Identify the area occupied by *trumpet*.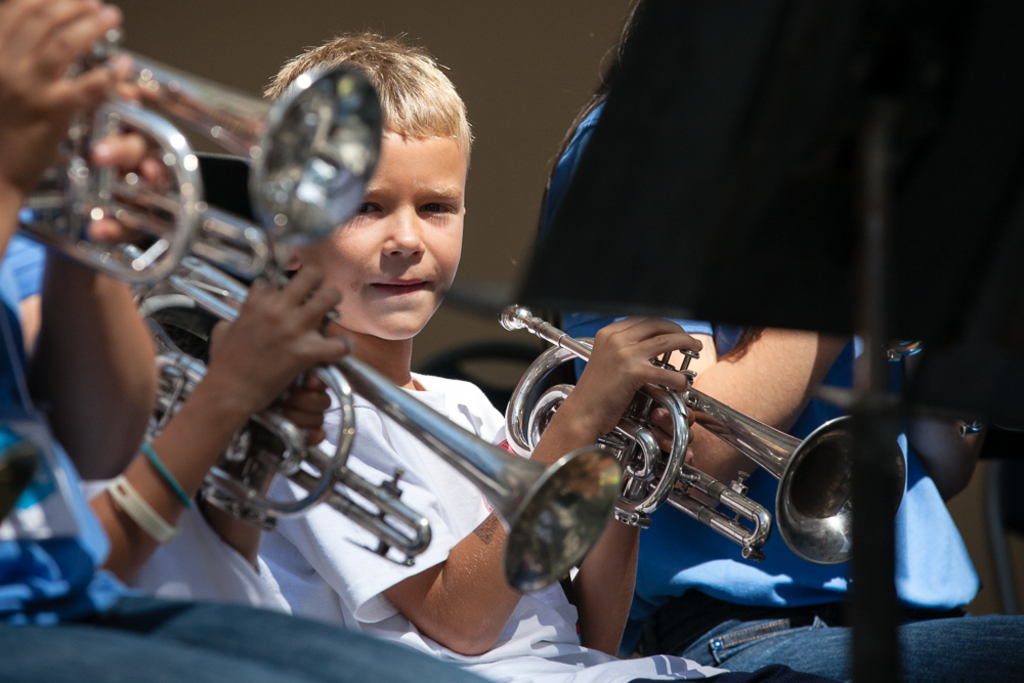
Area: 7 22 386 288.
